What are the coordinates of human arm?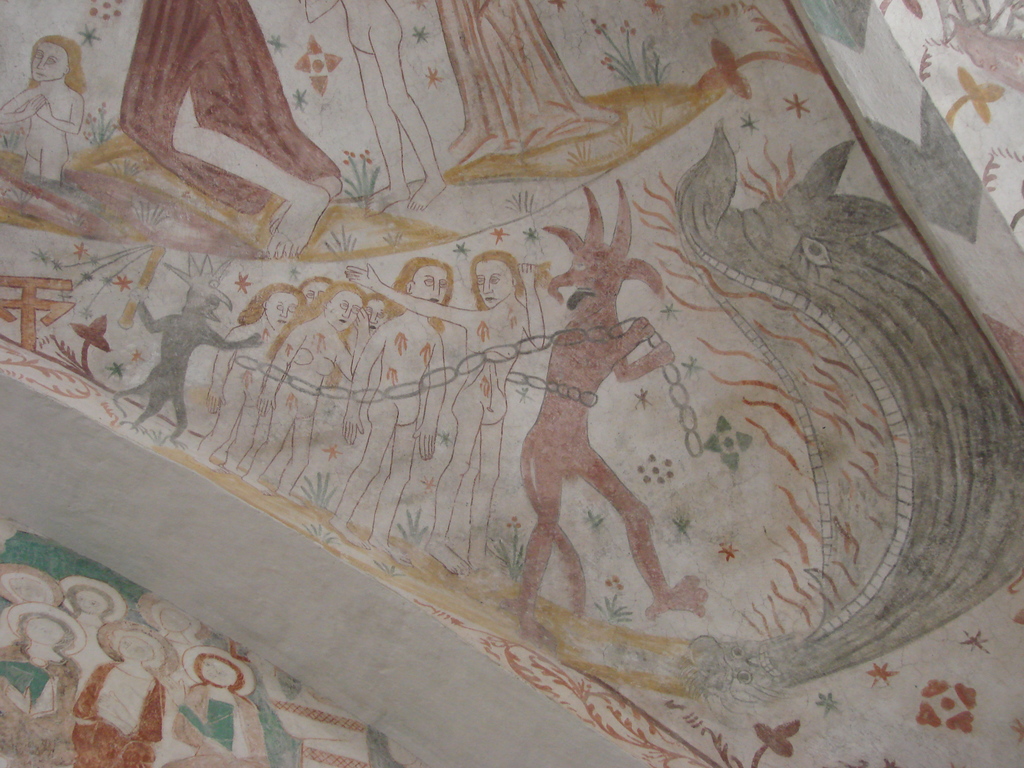
crop(518, 263, 545, 344).
